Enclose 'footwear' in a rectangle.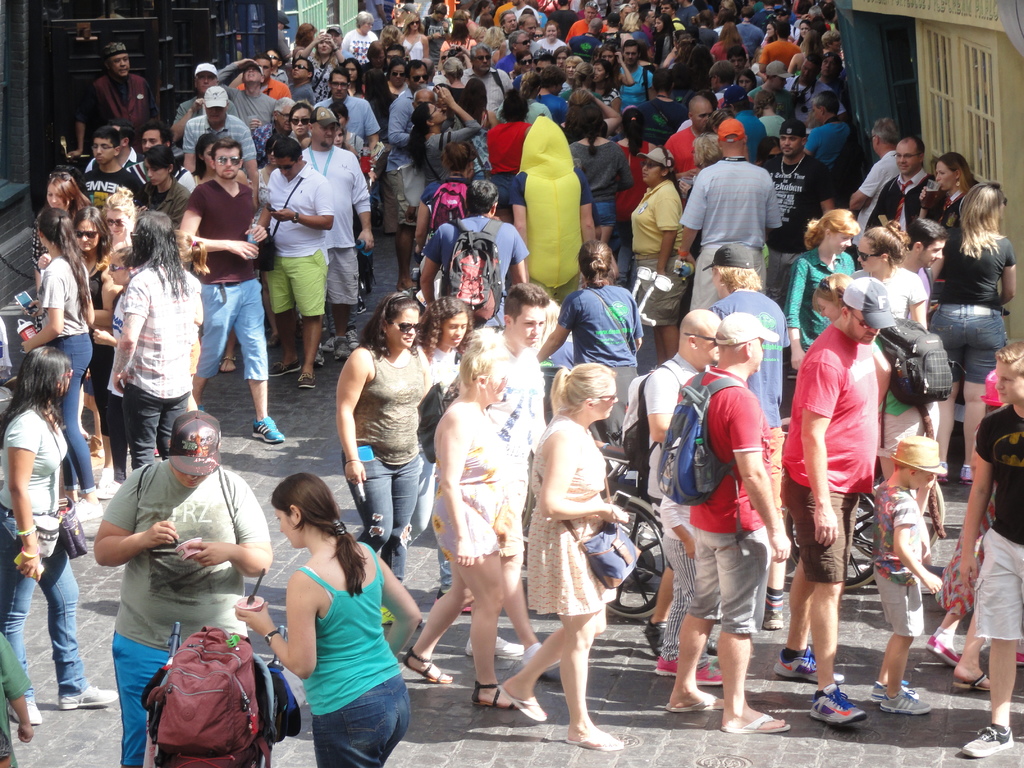
{"x1": 637, "y1": 621, "x2": 662, "y2": 657}.
